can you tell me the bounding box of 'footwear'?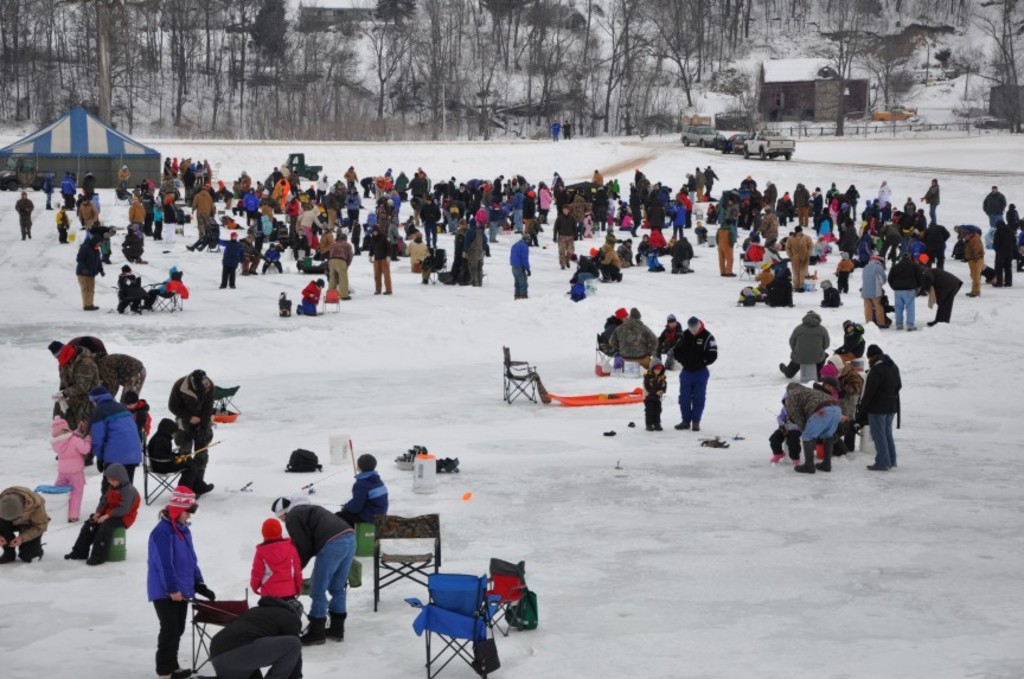
{"left": 691, "top": 419, "right": 695, "bottom": 428}.
